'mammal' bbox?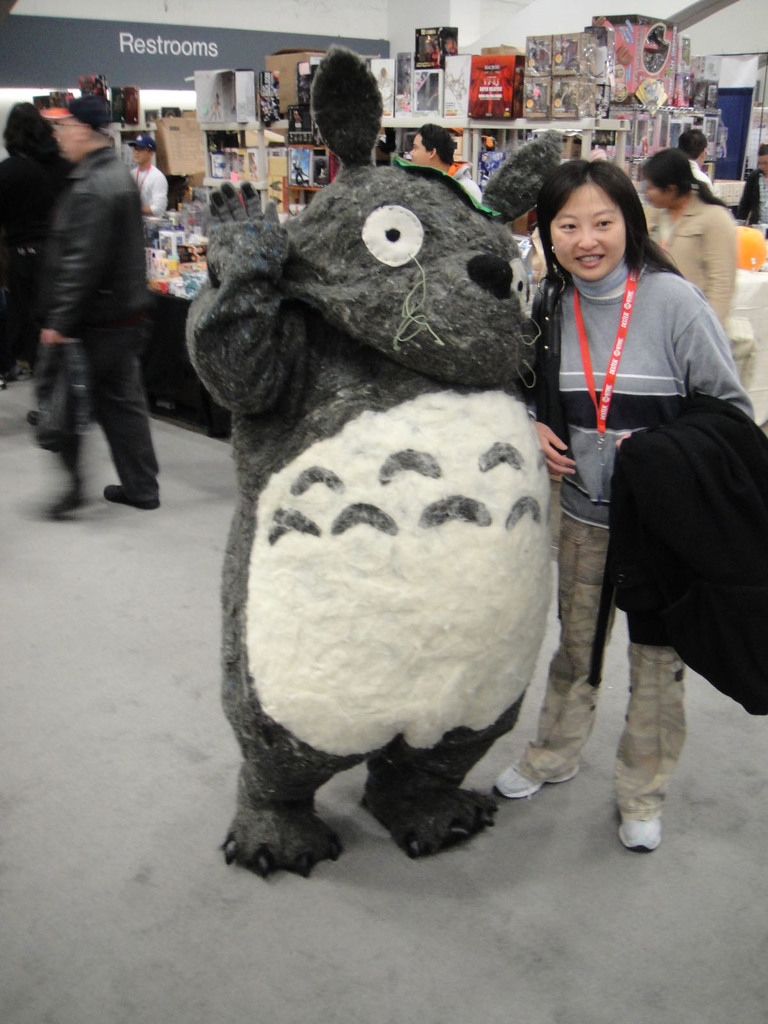
locate(632, 142, 737, 335)
